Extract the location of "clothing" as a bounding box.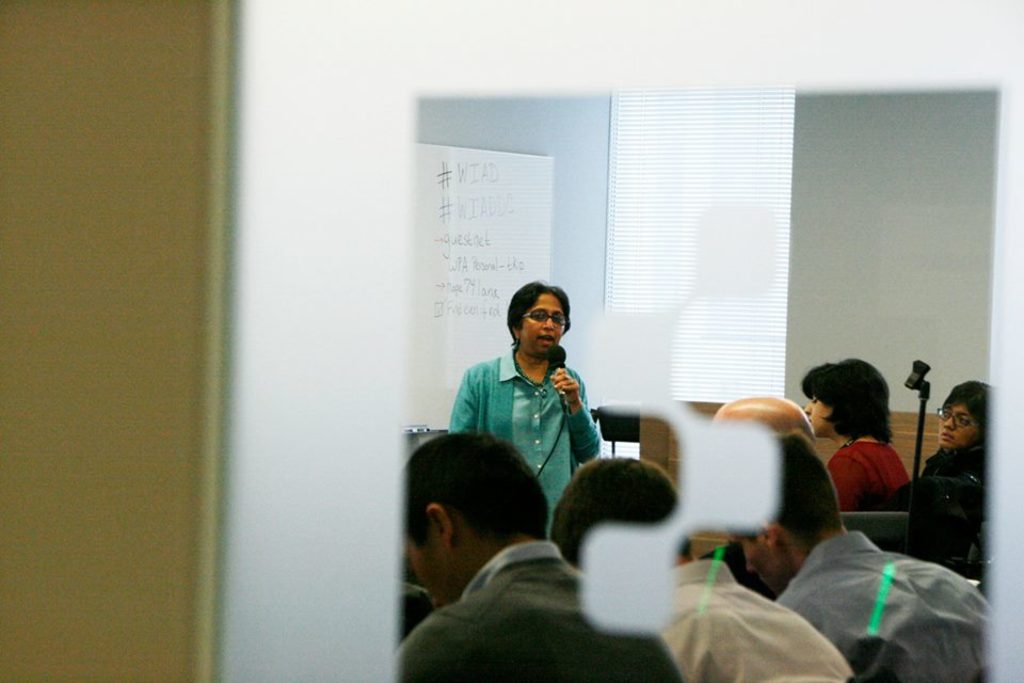
BBox(830, 433, 909, 505).
